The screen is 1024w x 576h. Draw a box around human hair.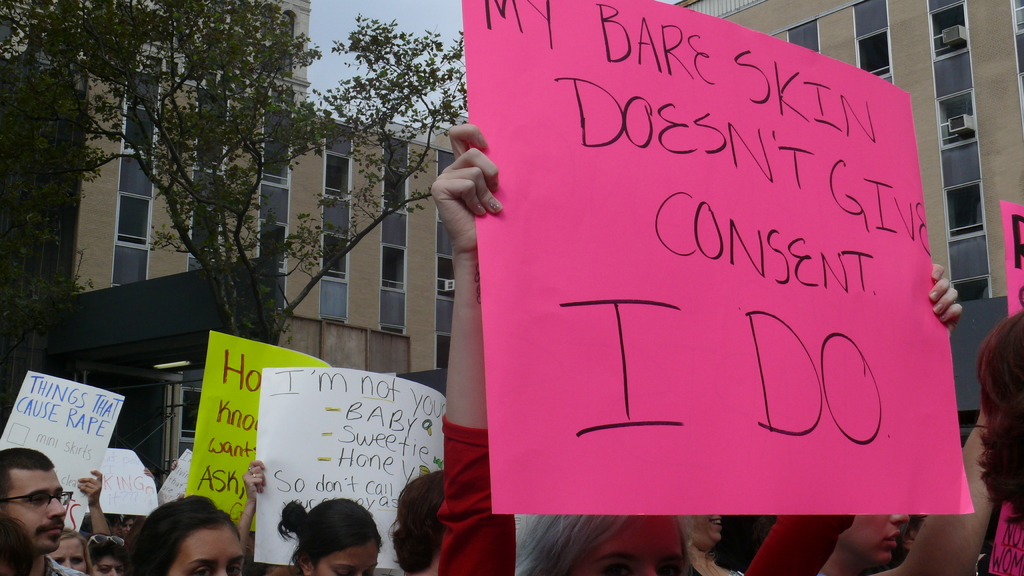
BBox(385, 480, 445, 564).
